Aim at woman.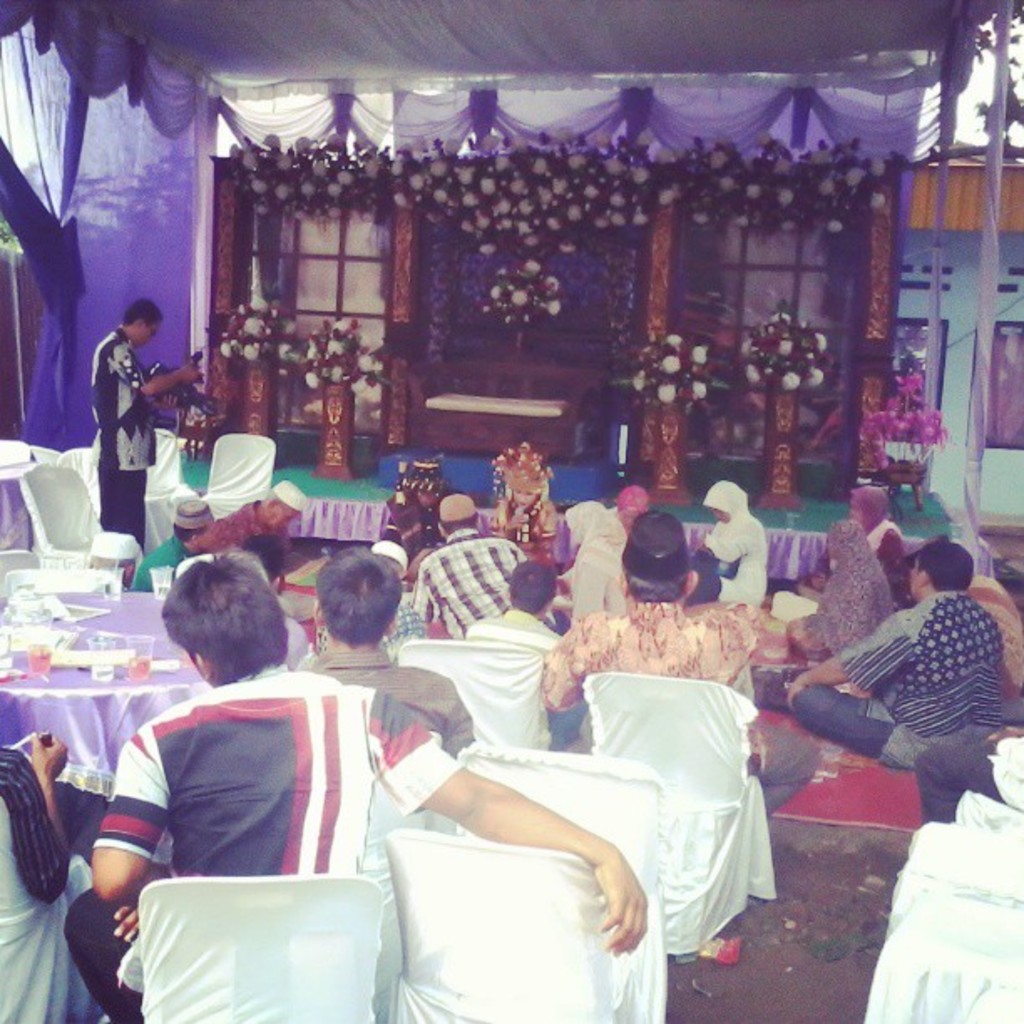
Aimed at locate(795, 484, 919, 616).
